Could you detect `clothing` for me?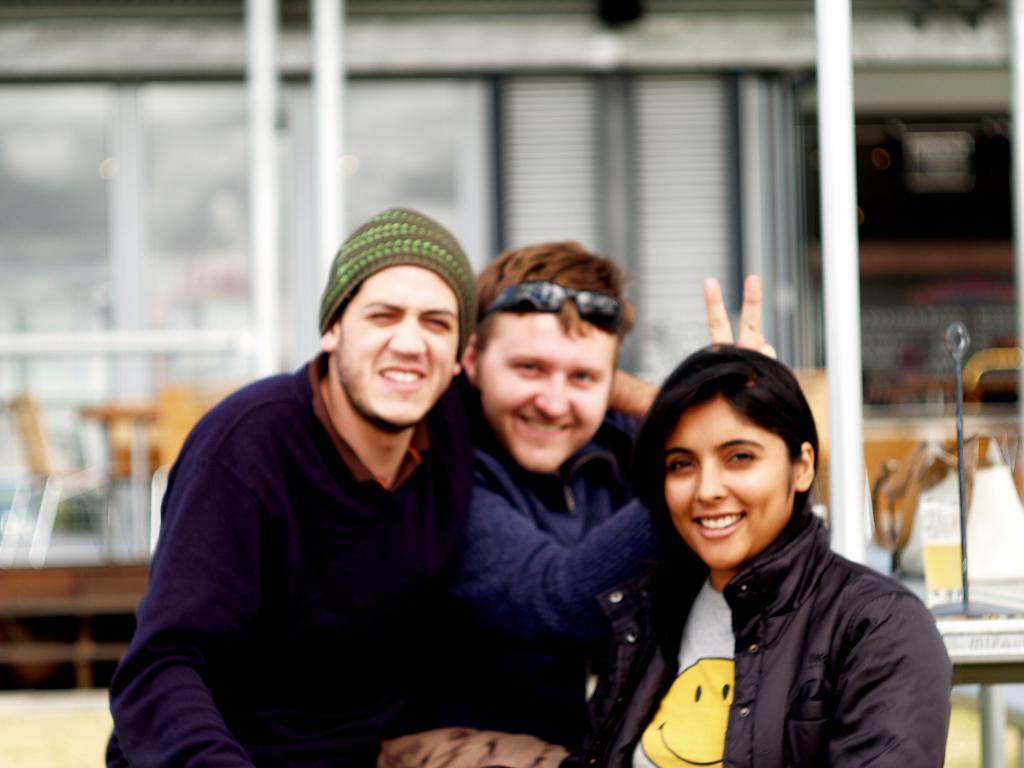
Detection result: region(577, 441, 957, 767).
